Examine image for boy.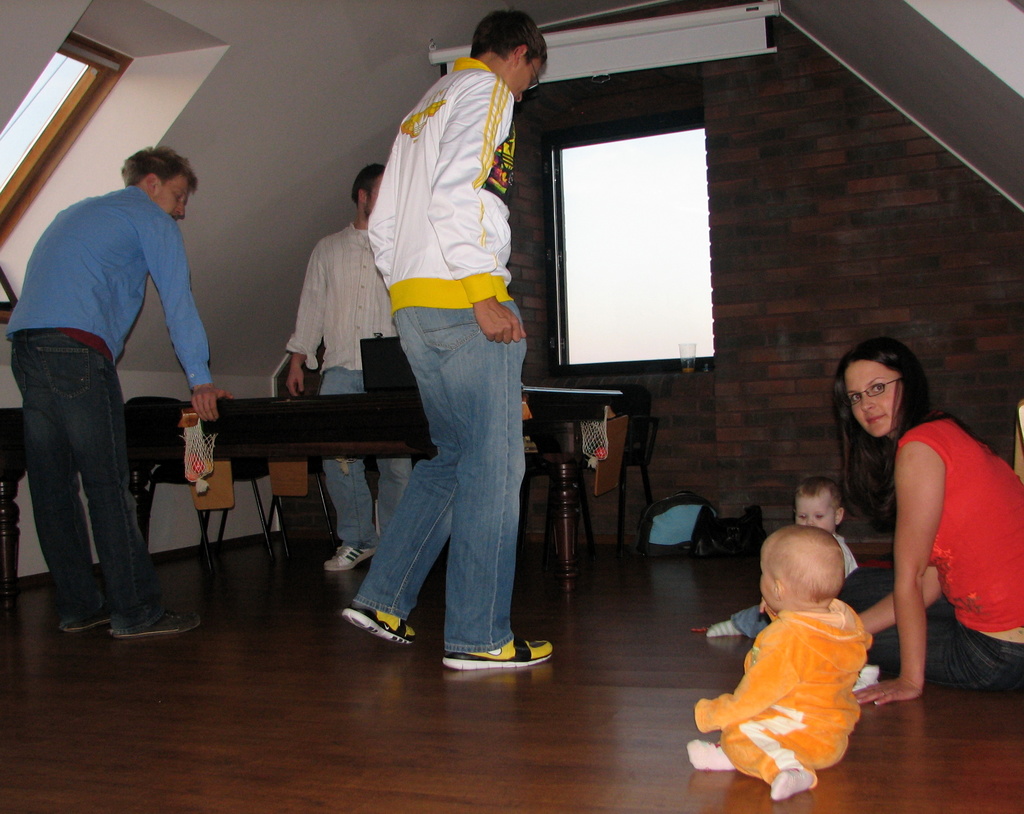
Examination result: left=686, top=525, right=872, bottom=801.
